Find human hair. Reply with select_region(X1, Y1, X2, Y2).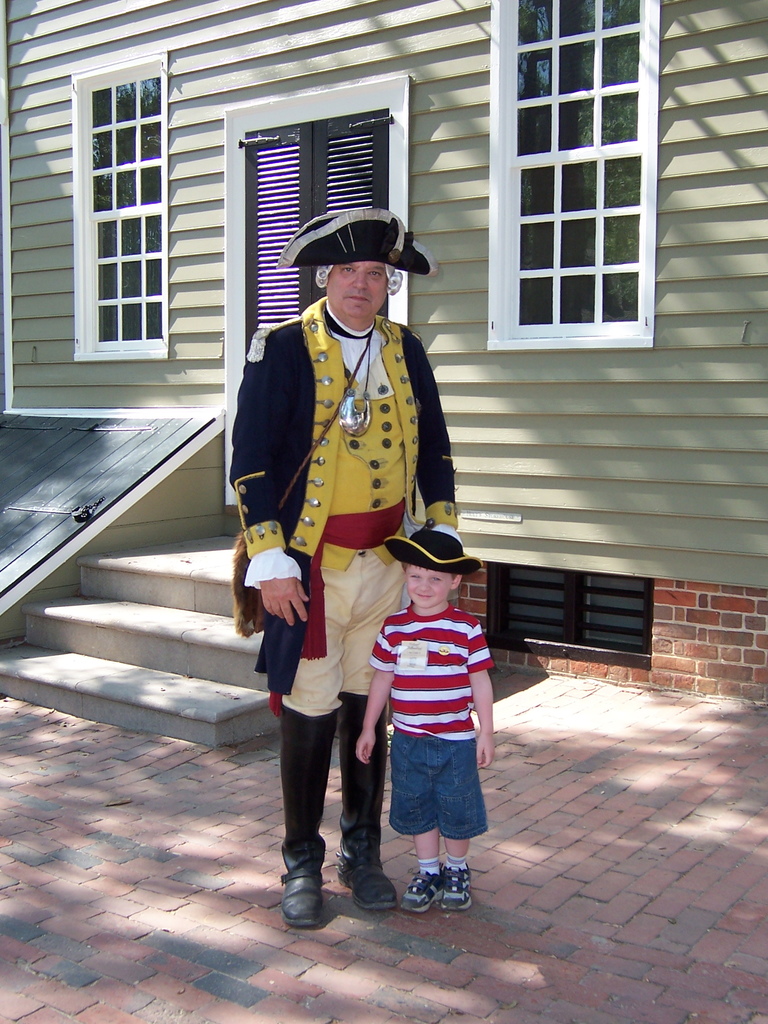
select_region(308, 258, 338, 296).
